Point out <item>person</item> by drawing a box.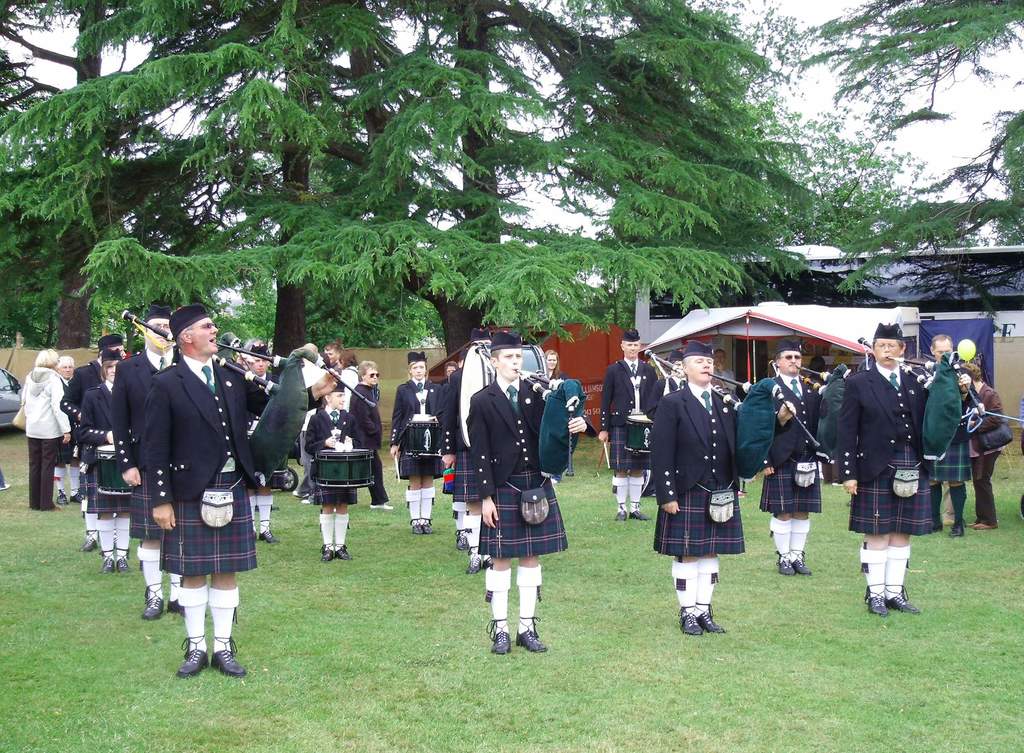
[918,327,986,539].
